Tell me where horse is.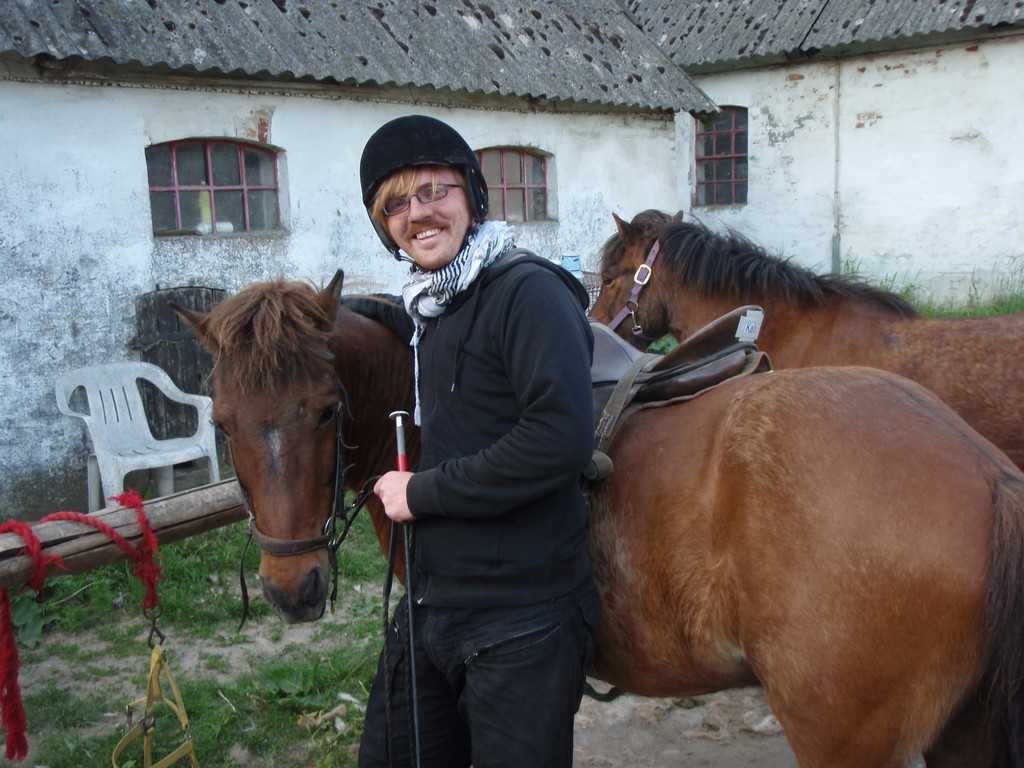
horse is at x1=163 y1=264 x2=1023 y2=767.
